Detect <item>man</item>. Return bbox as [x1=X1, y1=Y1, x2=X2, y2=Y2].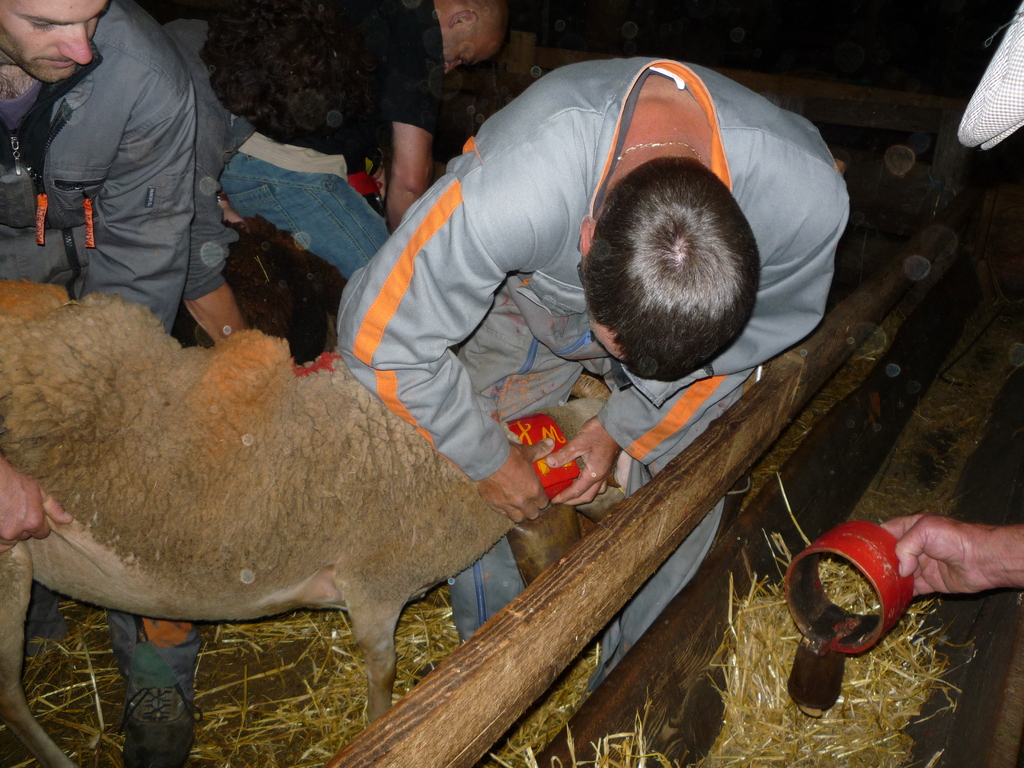
[x1=878, y1=522, x2=1023, y2=609].
